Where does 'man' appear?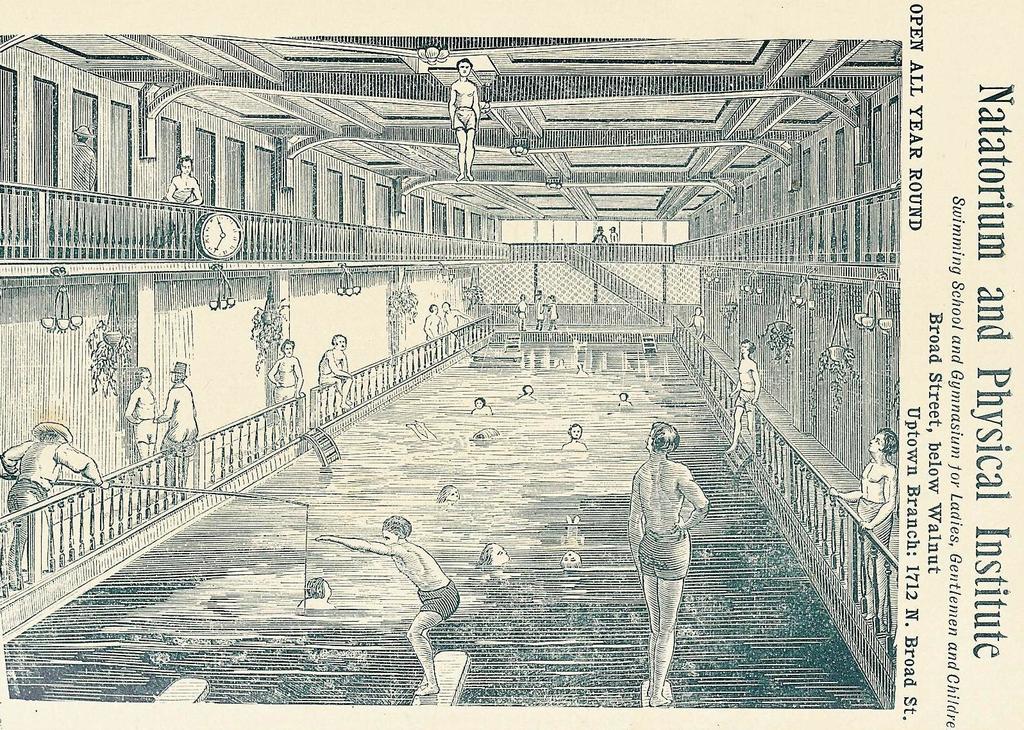
Appears at box(469, 390, 496, 416).
